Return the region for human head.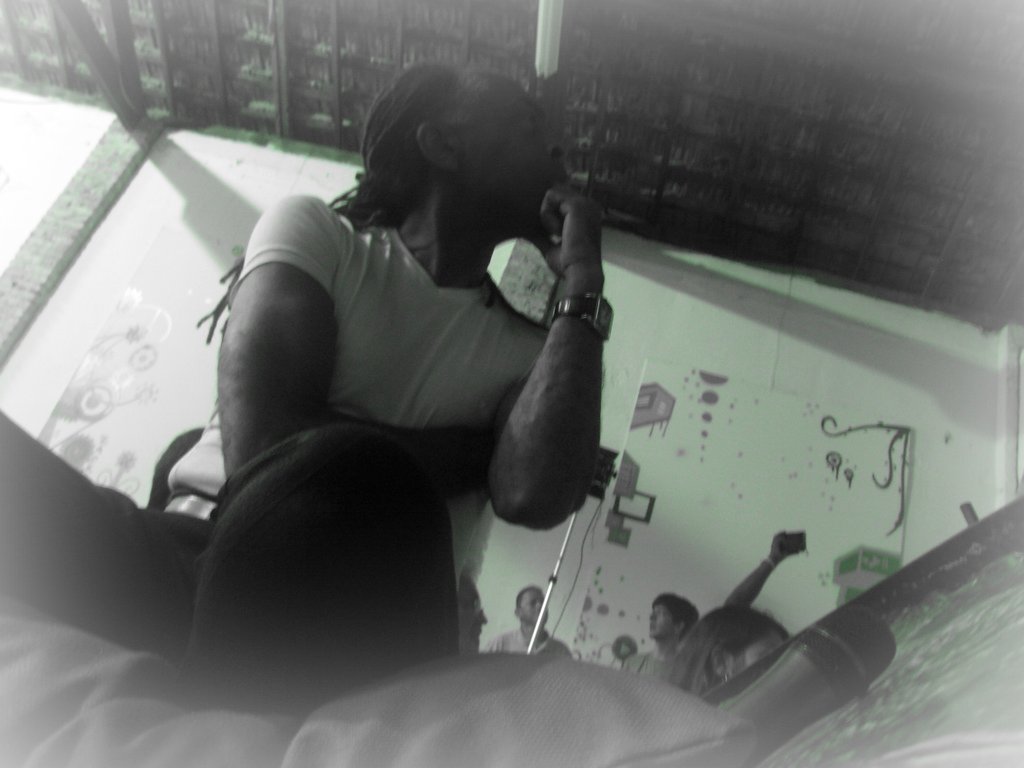
pyautogui.locateOnScreen(515, 584, 550, 626).
